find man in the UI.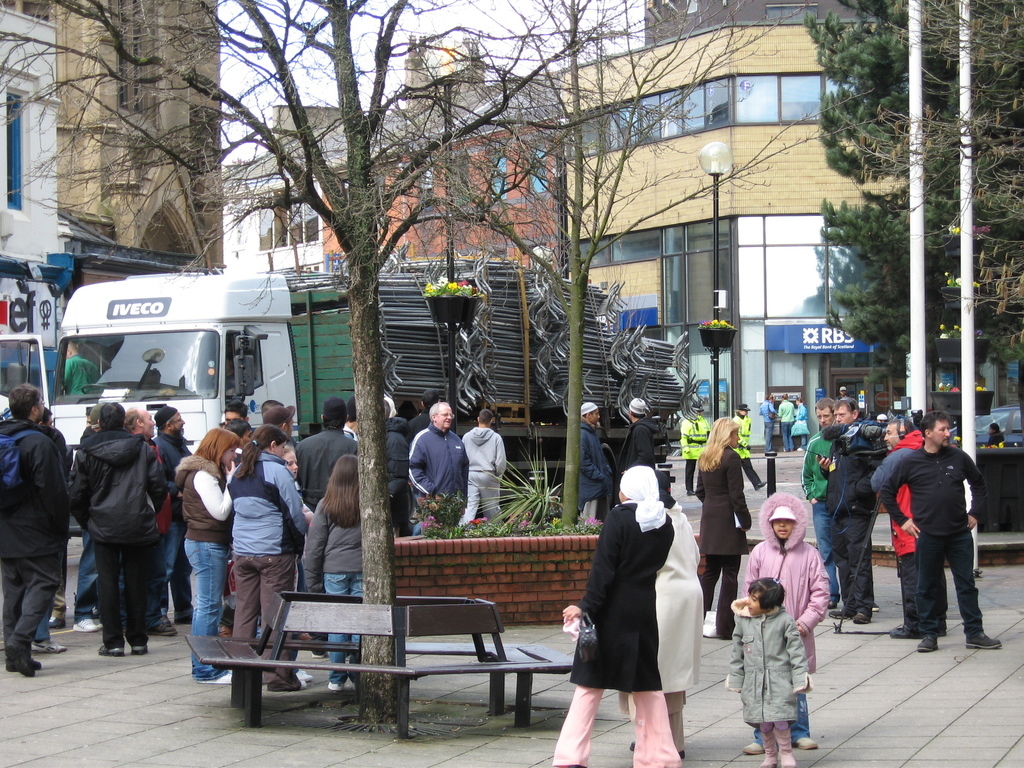
UI element at {"left": 408, "top": 400, "right": 470, "bottom": 535}.
